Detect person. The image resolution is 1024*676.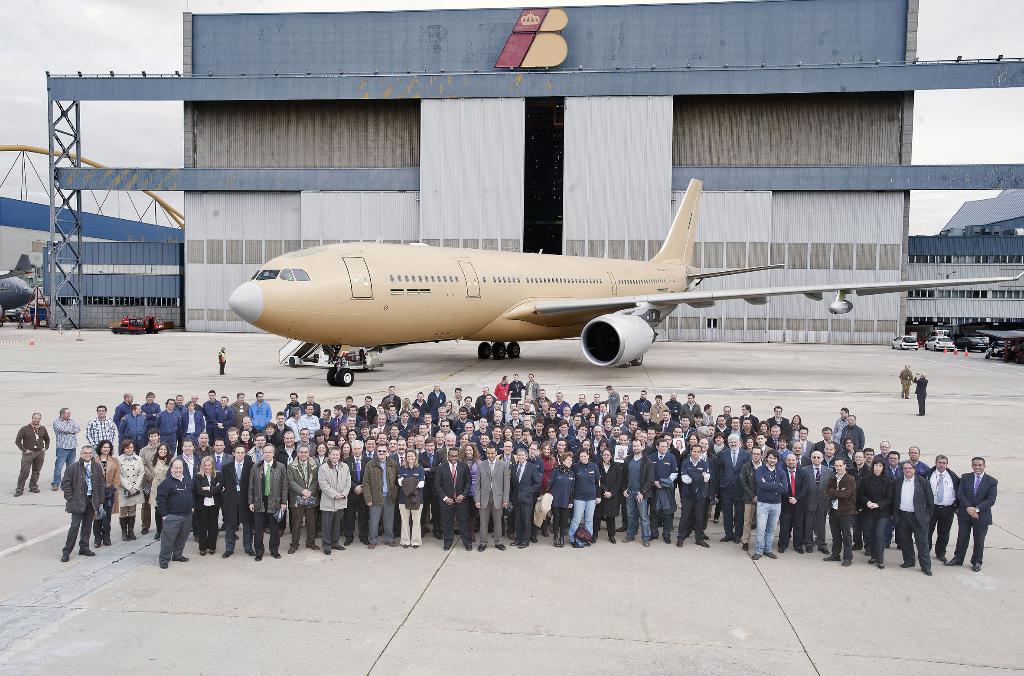
bbox(752, 434, 771, 458).
